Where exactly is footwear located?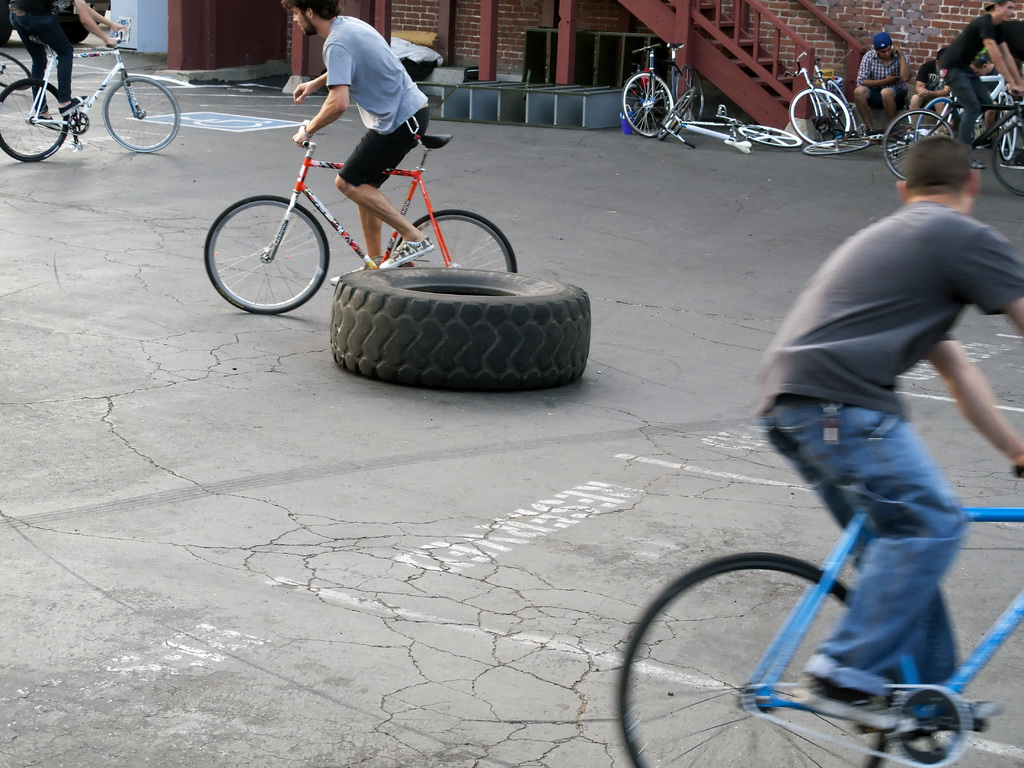
Its bounding box is pyautogui.locateOnScreen(38, 116, 61, 131).
